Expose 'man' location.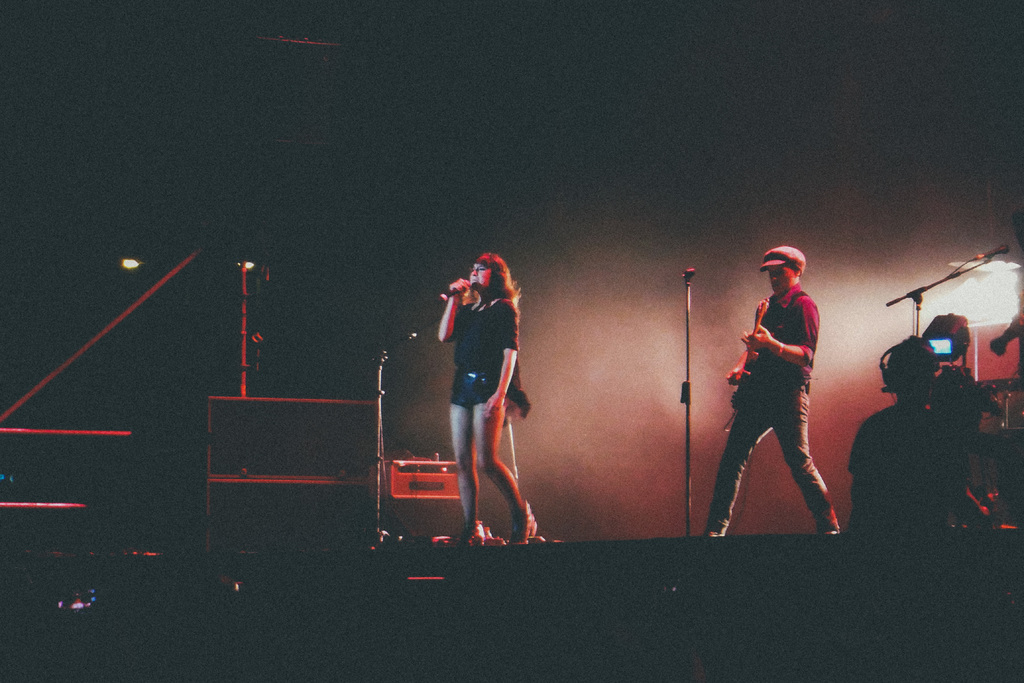
Exposed at bbox(699, 244, 842, 539).
